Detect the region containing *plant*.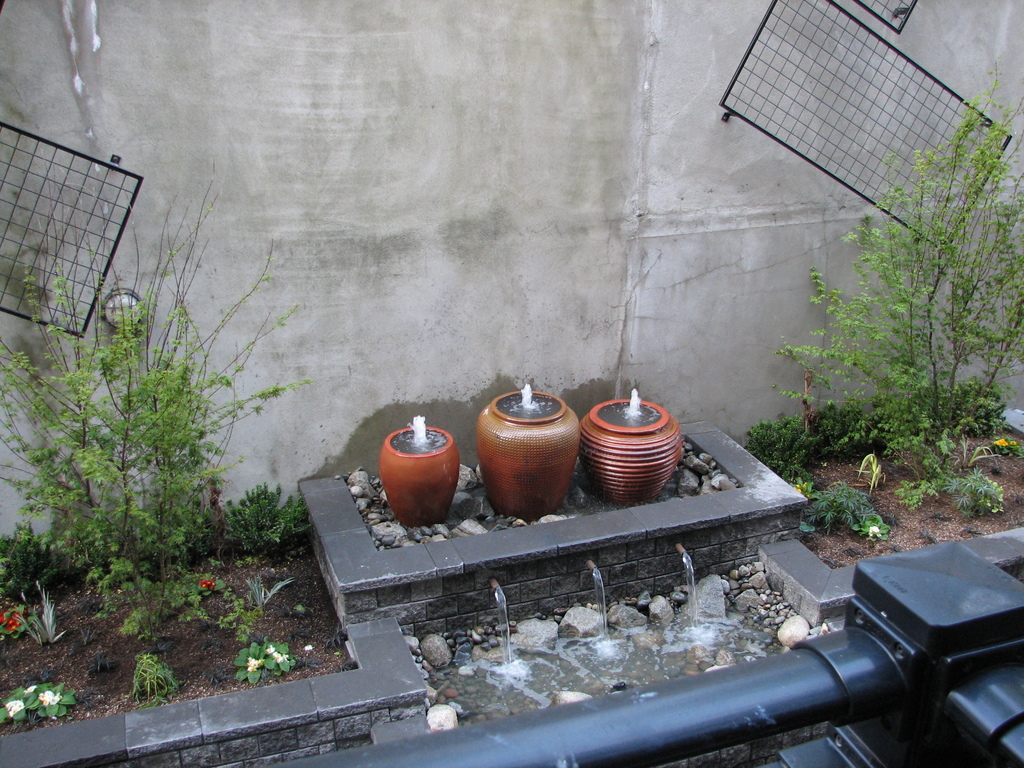
locate(26, 681, 77, 722).
